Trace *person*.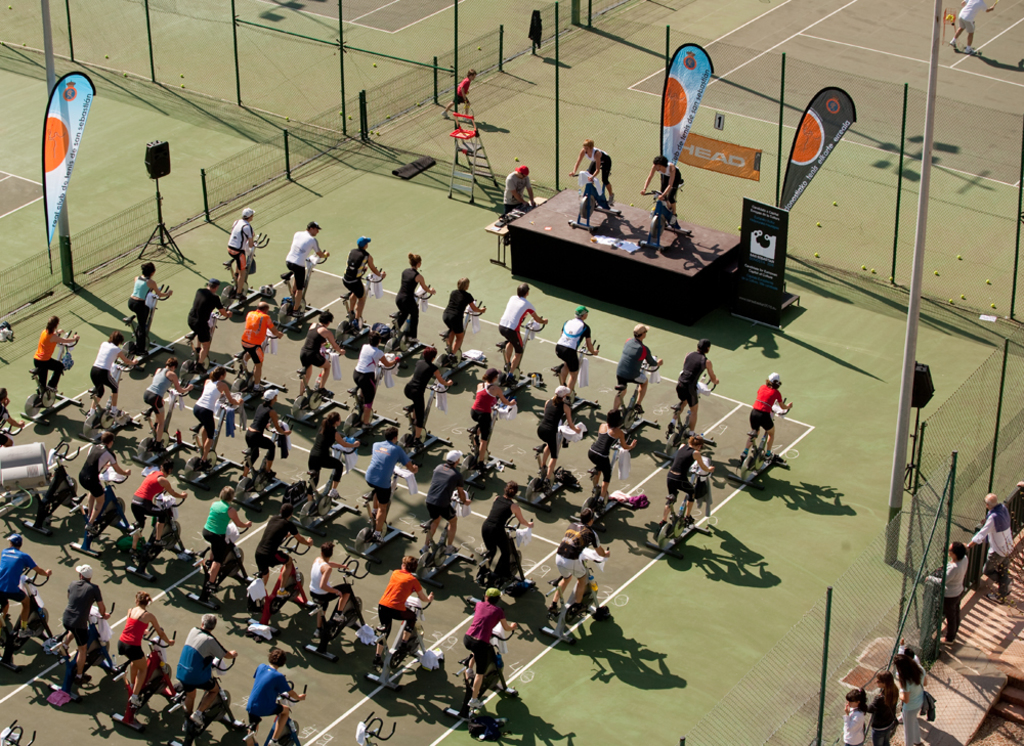
Traced to BBox(740, 371, 793, 457).
